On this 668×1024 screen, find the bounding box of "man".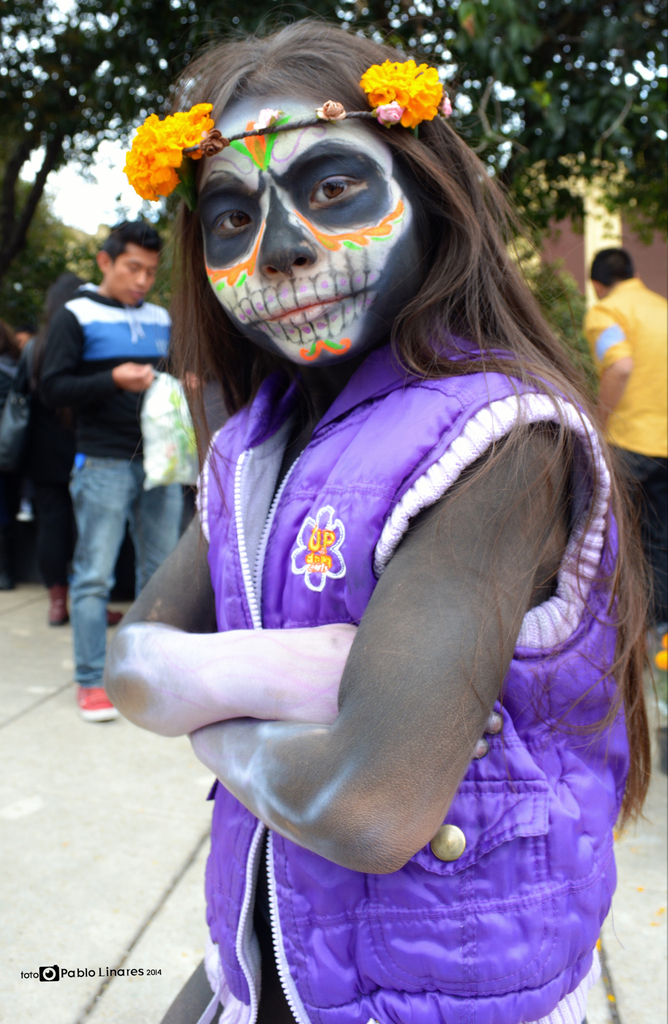
Bounding box: (left=20, top=214, right=195, bottom=674).
